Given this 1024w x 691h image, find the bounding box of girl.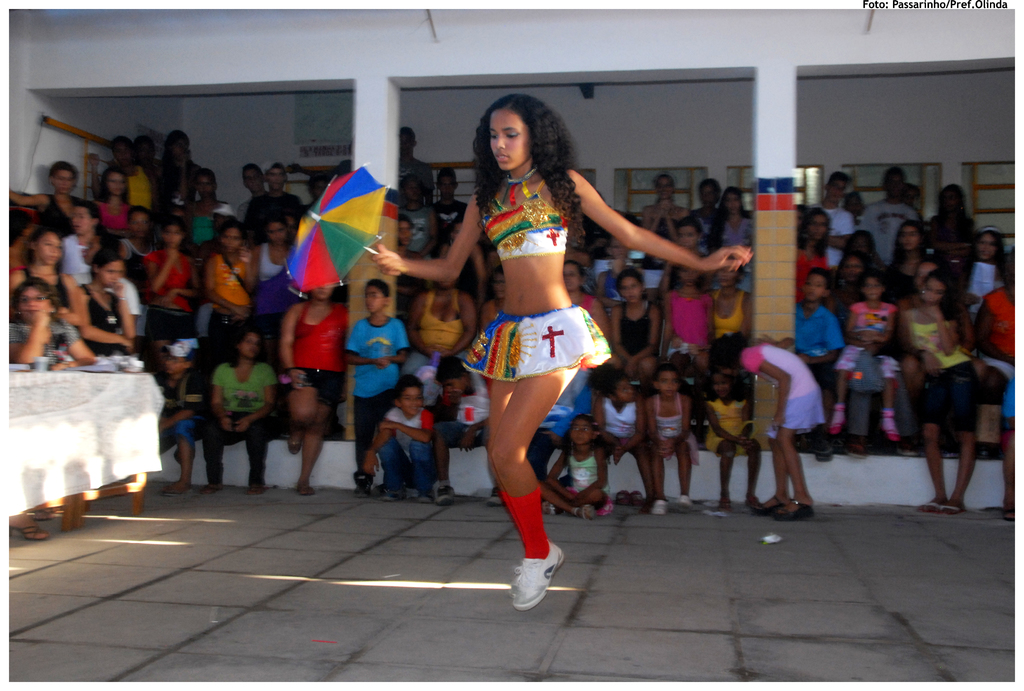
(645, 363, 700, 518).
